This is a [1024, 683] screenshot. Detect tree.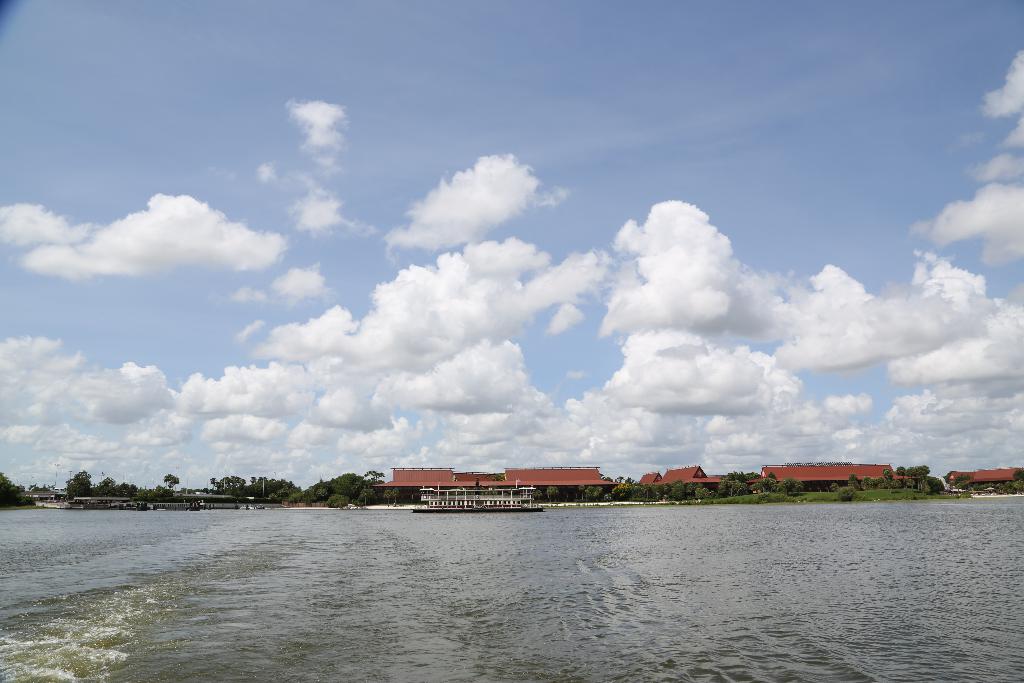
rect(895, 464, 928, 493).
